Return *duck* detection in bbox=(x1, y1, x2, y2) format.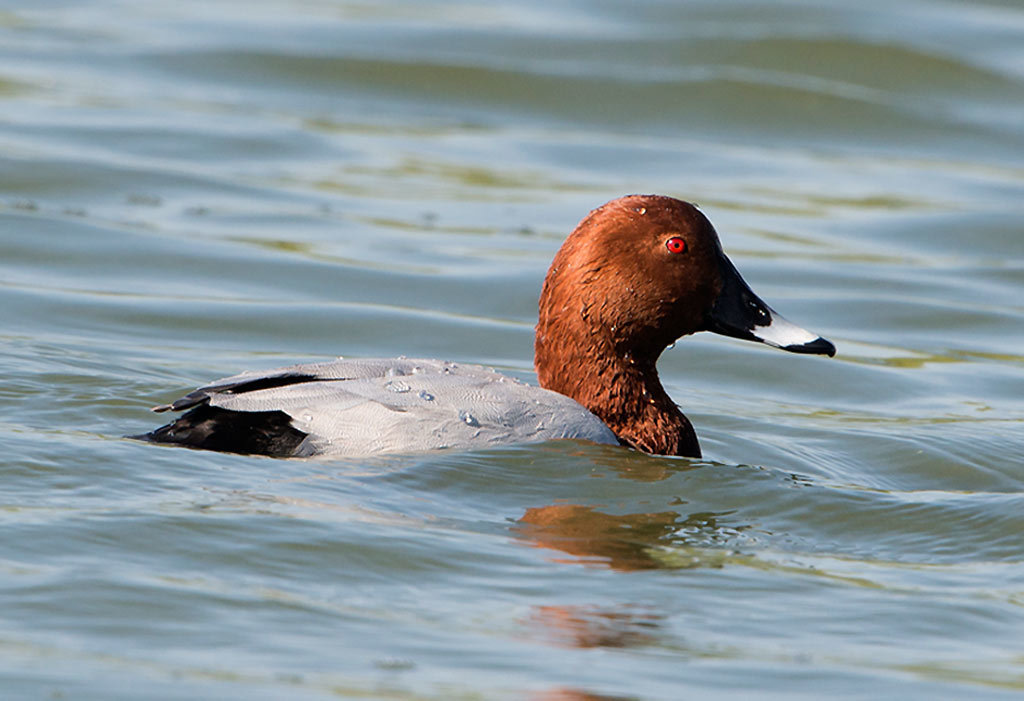
bbox=(108, 192, 910, 475).
